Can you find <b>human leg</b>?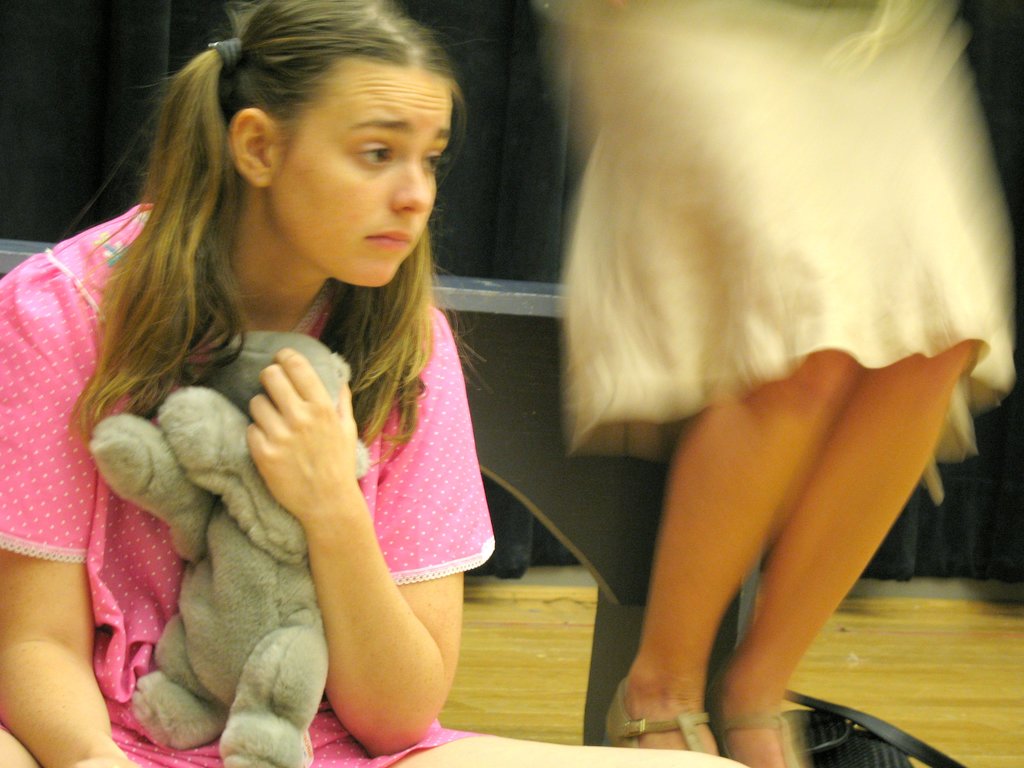
Yes, bounding box: left=0, top=692, right=227, bottom=766.
